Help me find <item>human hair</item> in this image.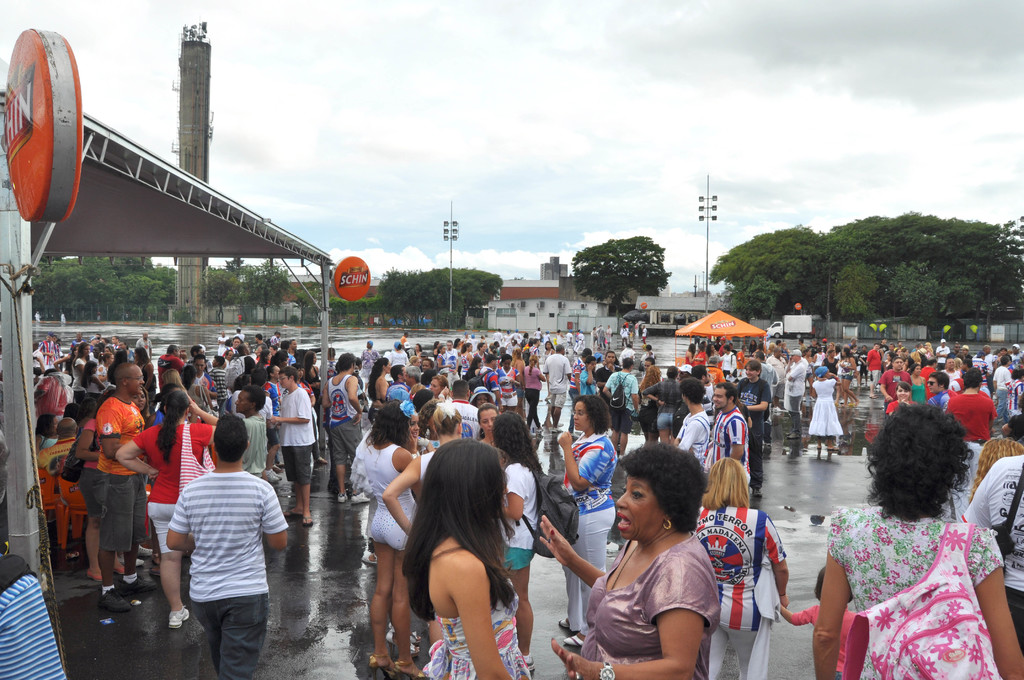
Found it: BBox(618, 439, 700, 533).
